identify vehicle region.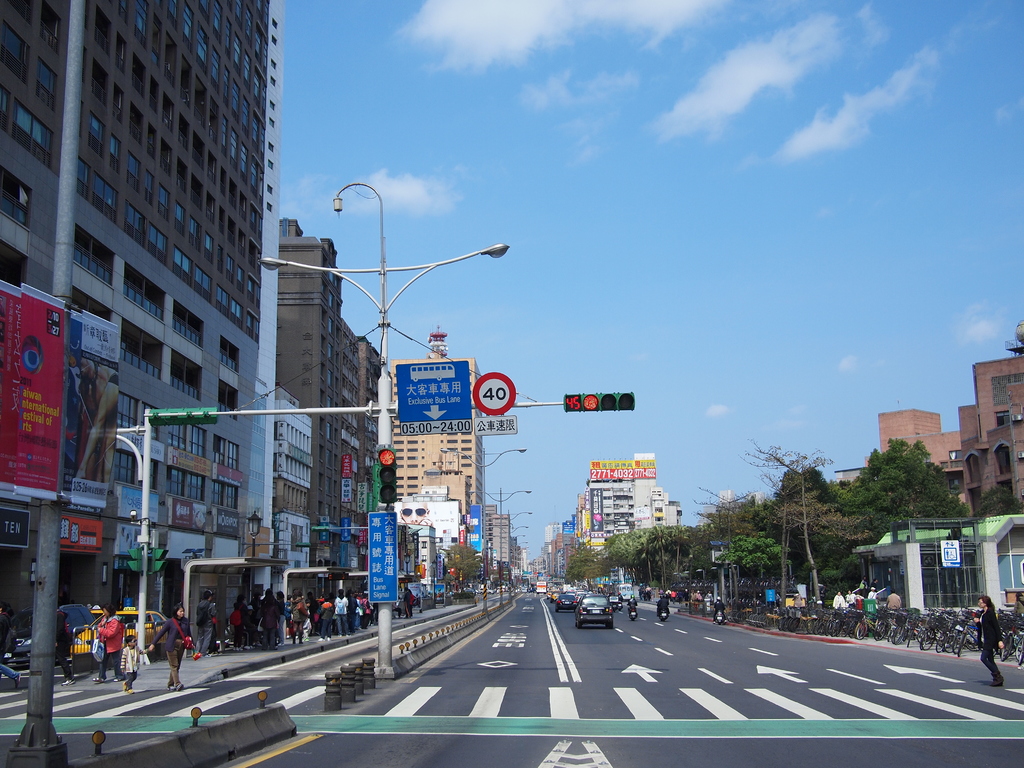
Region: (x1=618, y1=595, x2=623, y2=611).
